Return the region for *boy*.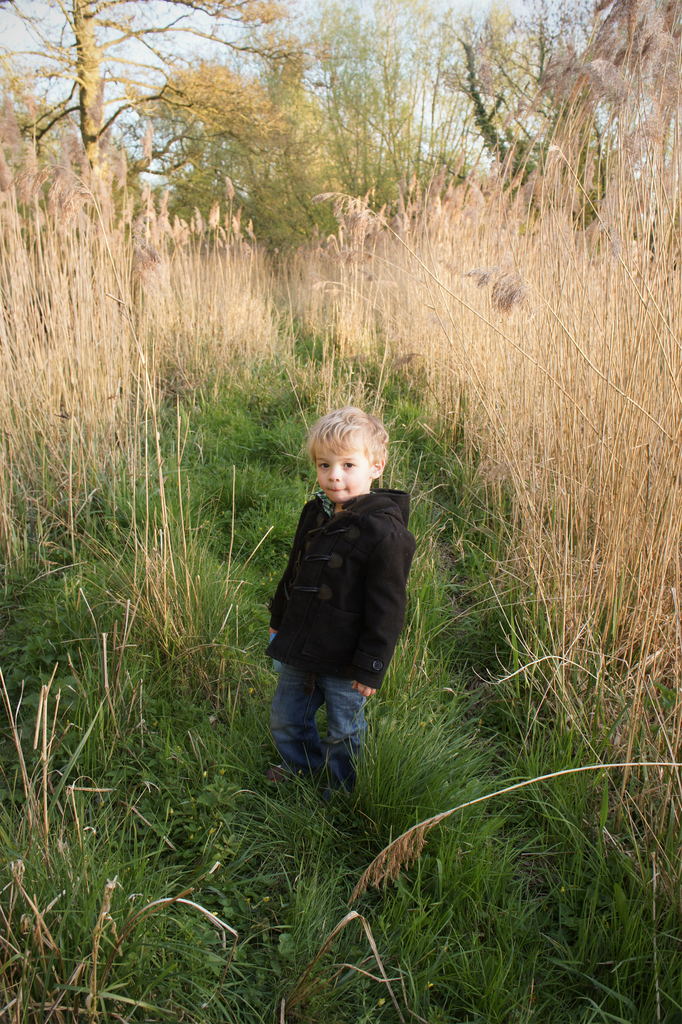
l=263, t=403, r=422, b=849.
